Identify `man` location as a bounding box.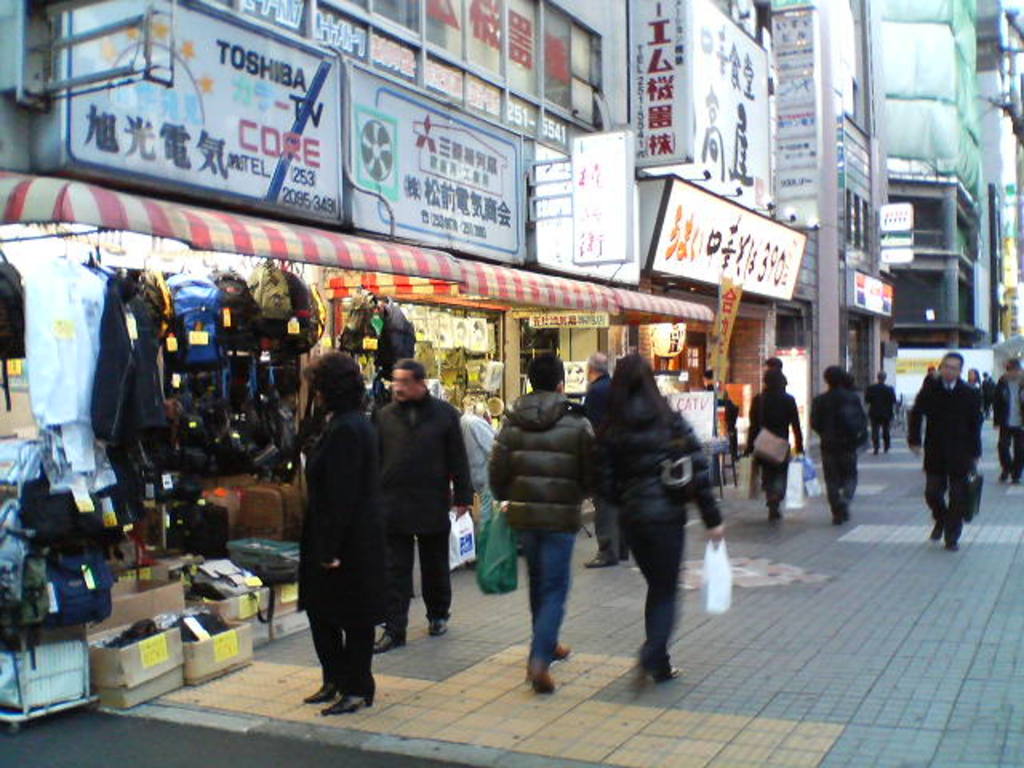
l=762, t=352, r=782, b=376.
